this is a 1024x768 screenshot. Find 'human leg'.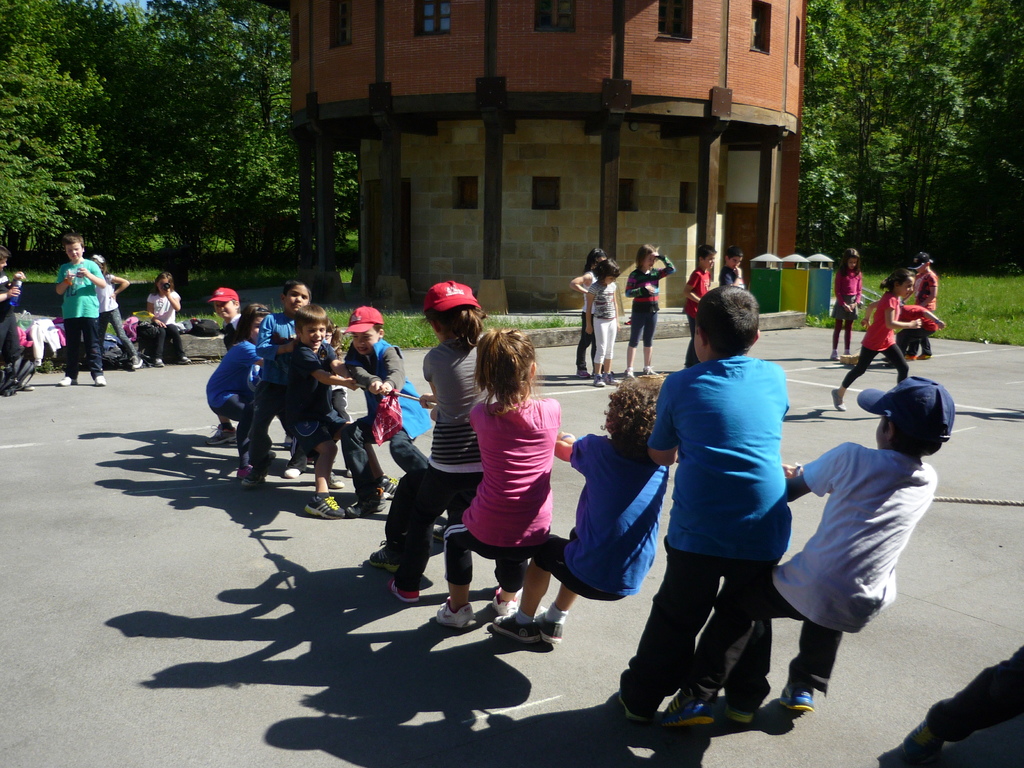
Bounding box: (523, 572, 570, 628).
